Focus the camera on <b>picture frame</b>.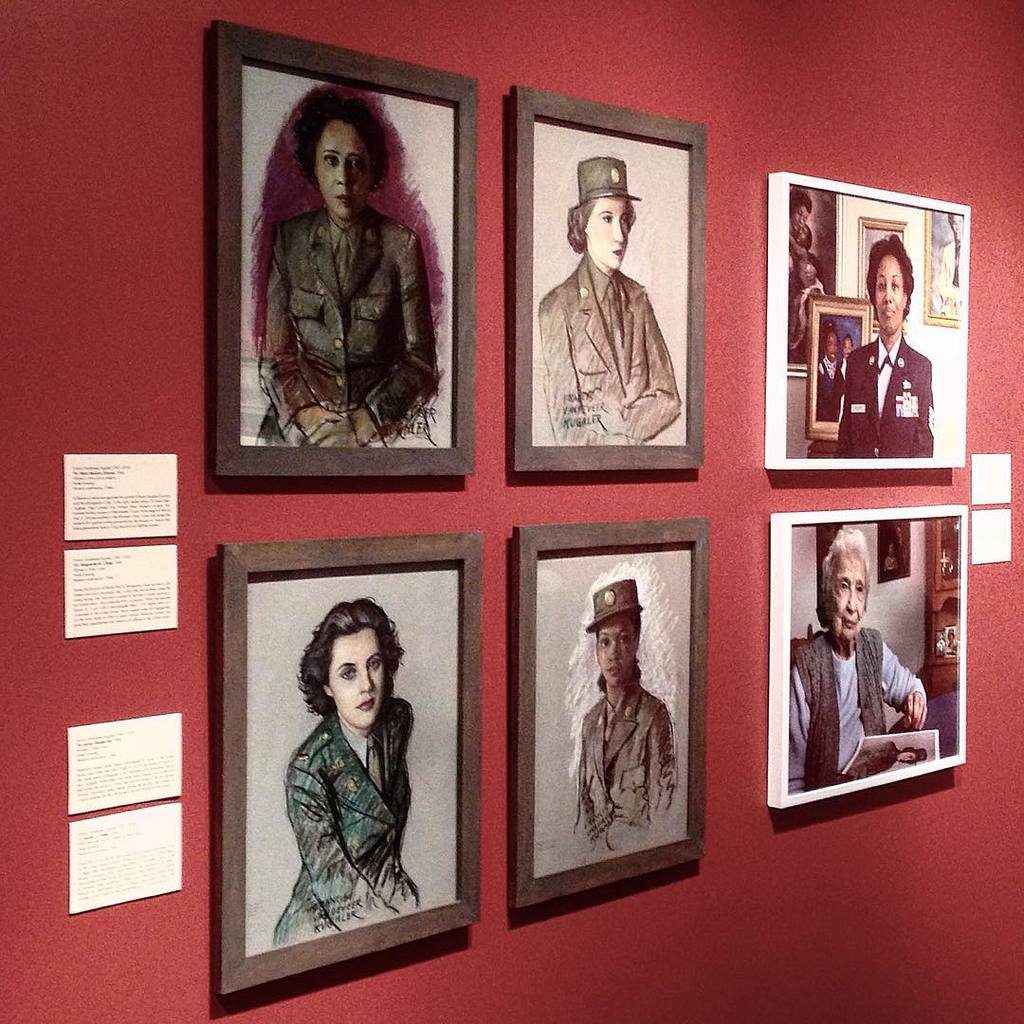
Focus region: 775/177/965/469.
